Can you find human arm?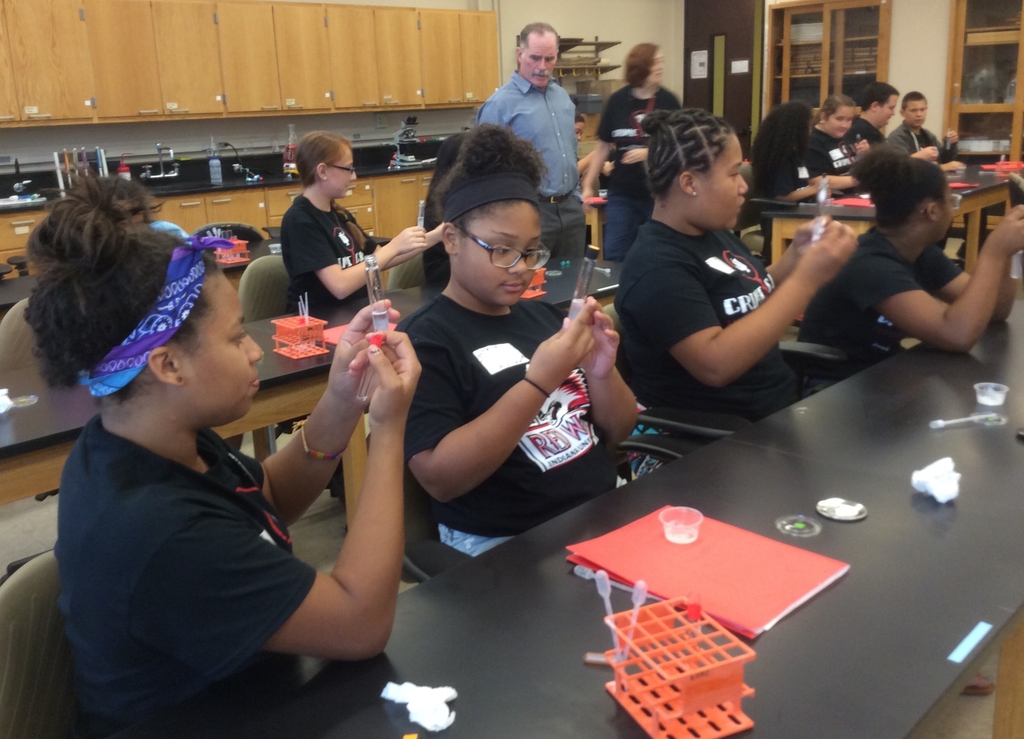
Yes, bounding box: bbox=[578, 113, 617, 206].
